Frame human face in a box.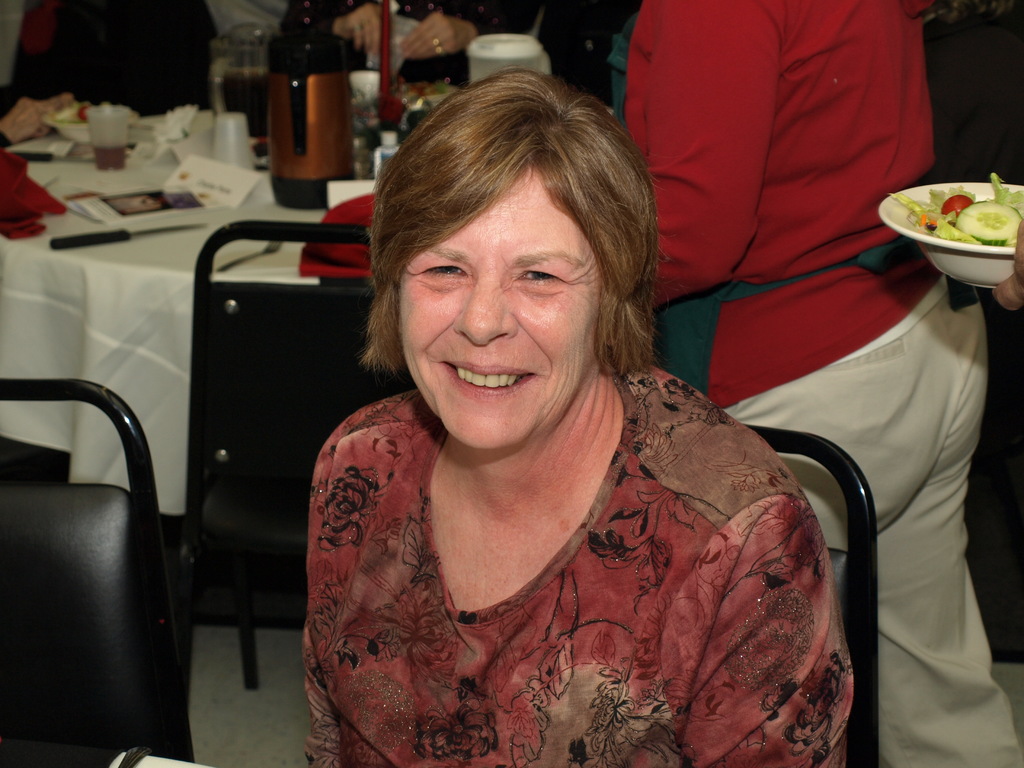
395, 171, 604, 451.
